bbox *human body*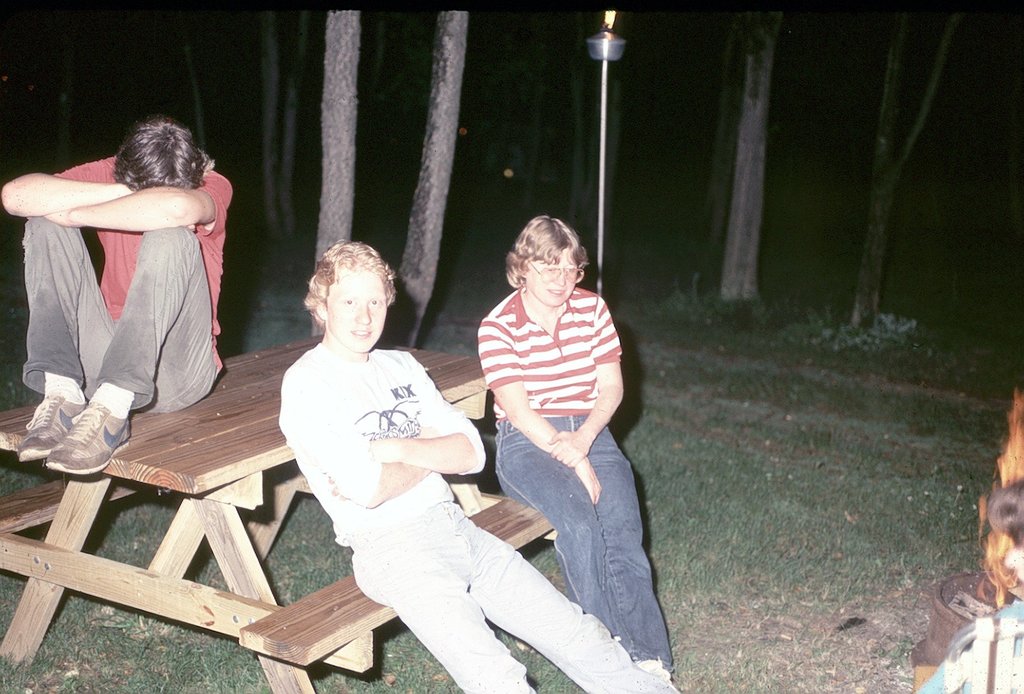
<bbox>8, 111, 239, 478</bbox>
